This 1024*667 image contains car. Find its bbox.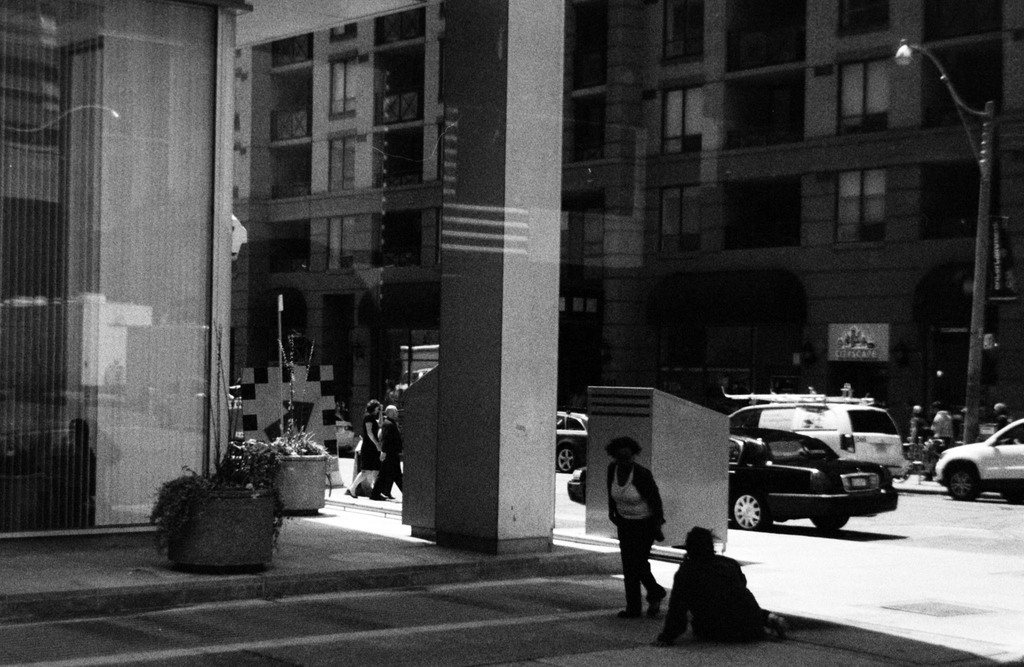
pyautogui.locateOnScreen(557, 408, 580, 465).
